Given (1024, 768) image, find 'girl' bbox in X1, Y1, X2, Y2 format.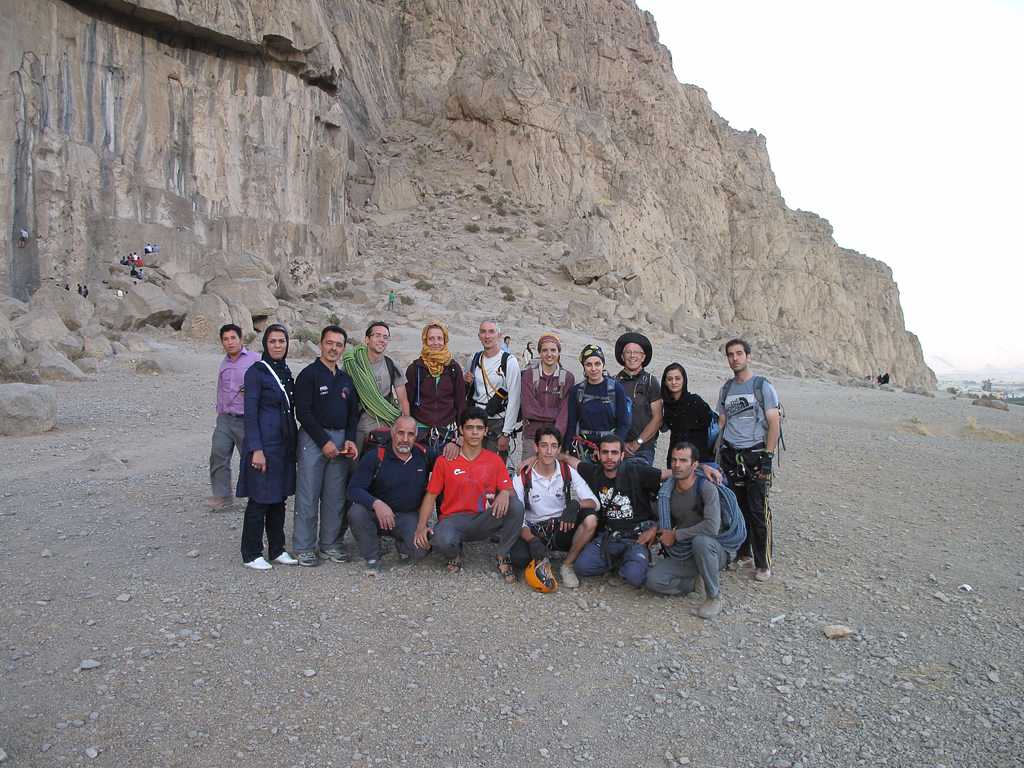
655, 363, 724, 466.
